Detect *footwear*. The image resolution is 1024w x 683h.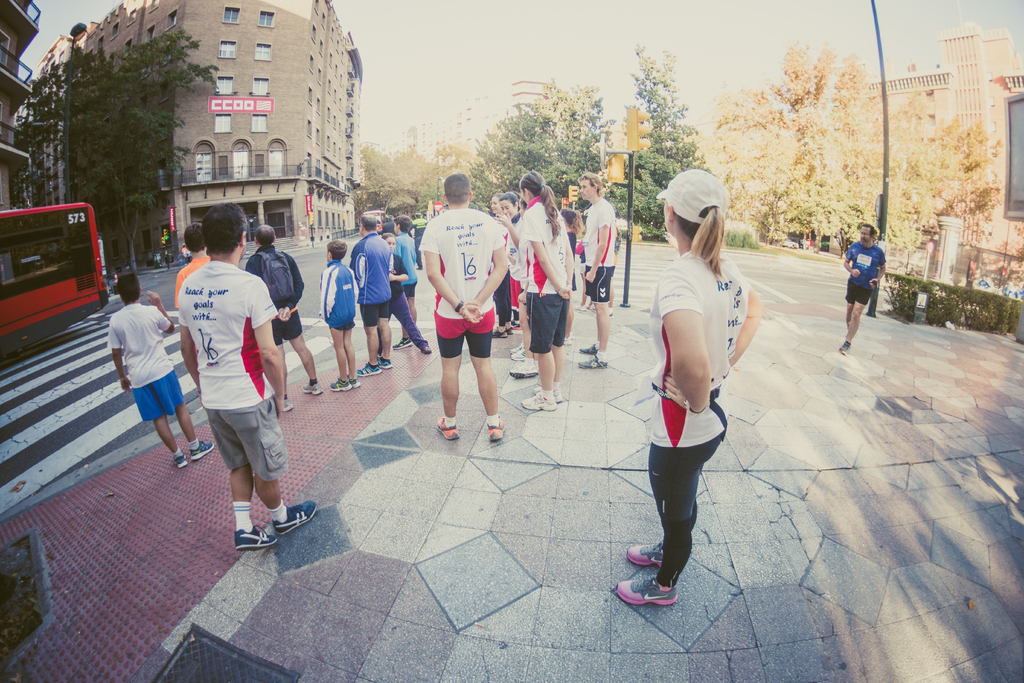
select_region(613, 577, 680, 608).
